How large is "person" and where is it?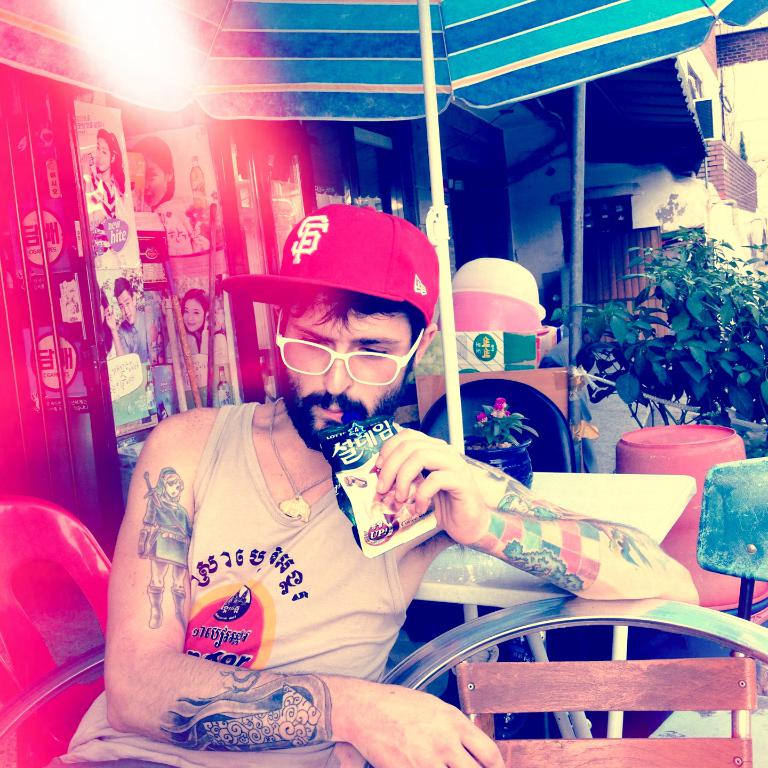
Bounding box: 70/197/702/767.
